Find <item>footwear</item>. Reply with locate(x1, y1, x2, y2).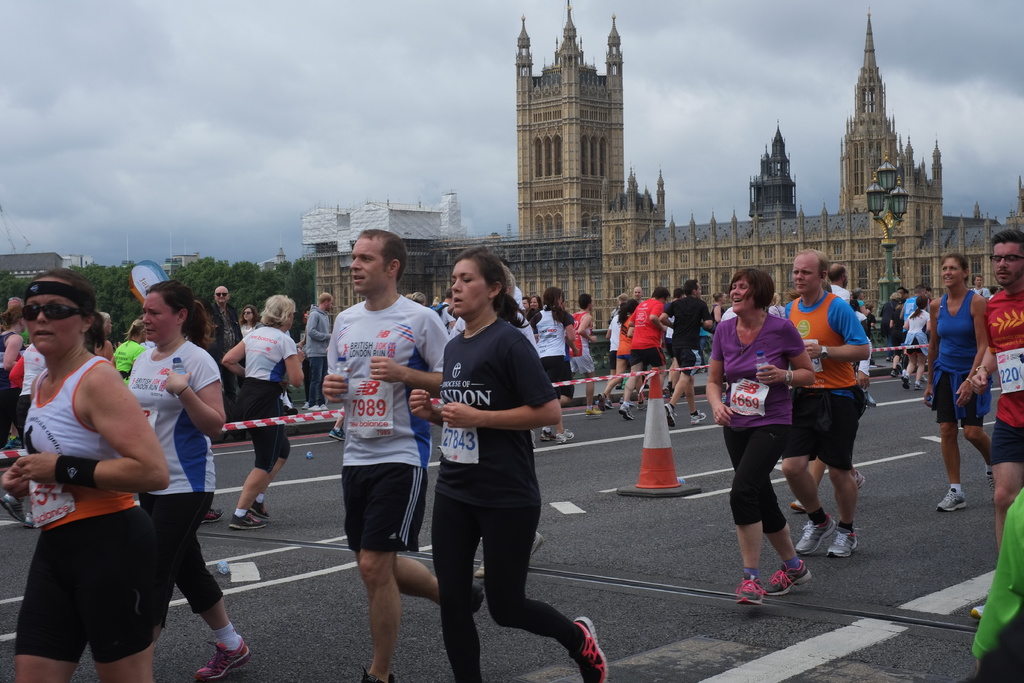
locate(533, 420, 568, 443).
